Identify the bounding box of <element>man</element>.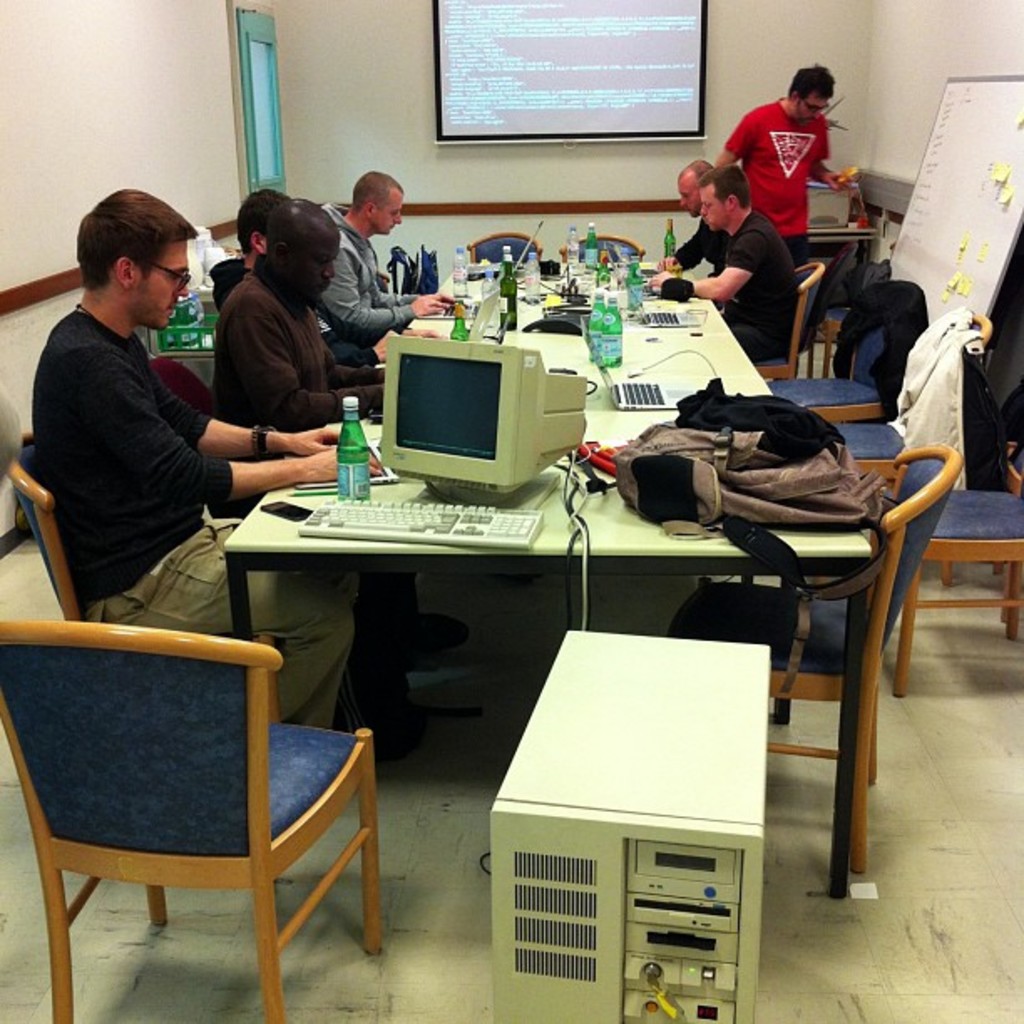
crop(653, 161, 806, 358).
